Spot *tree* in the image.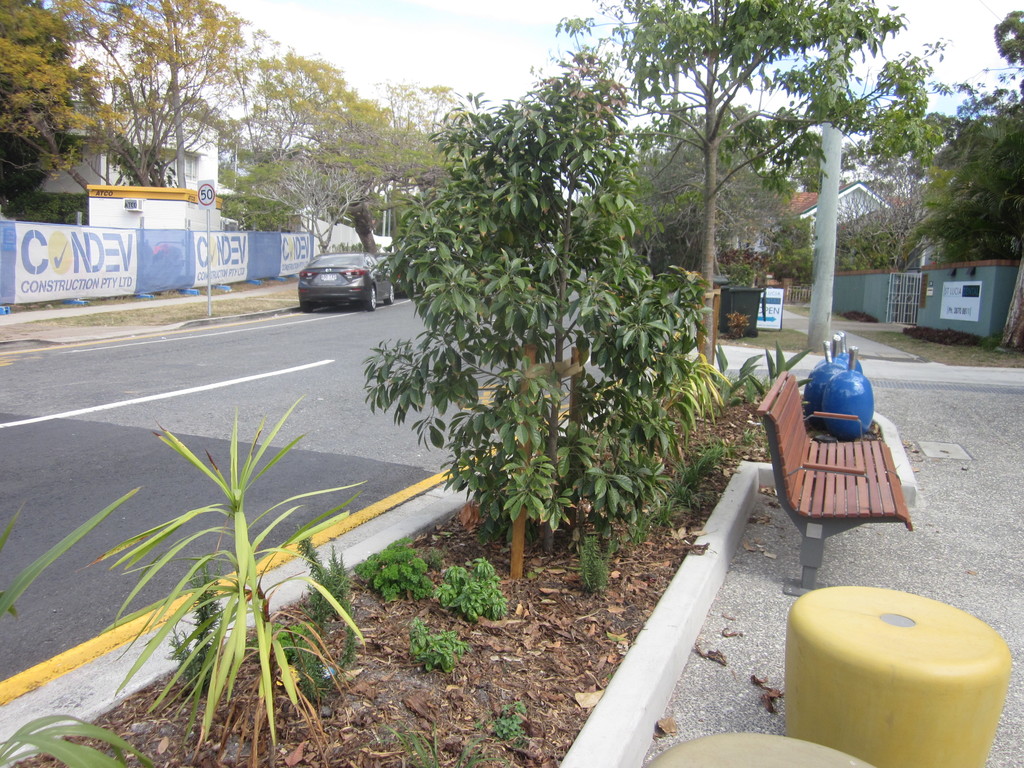
*tree* found at select_region(570, 0, 952, 398).
